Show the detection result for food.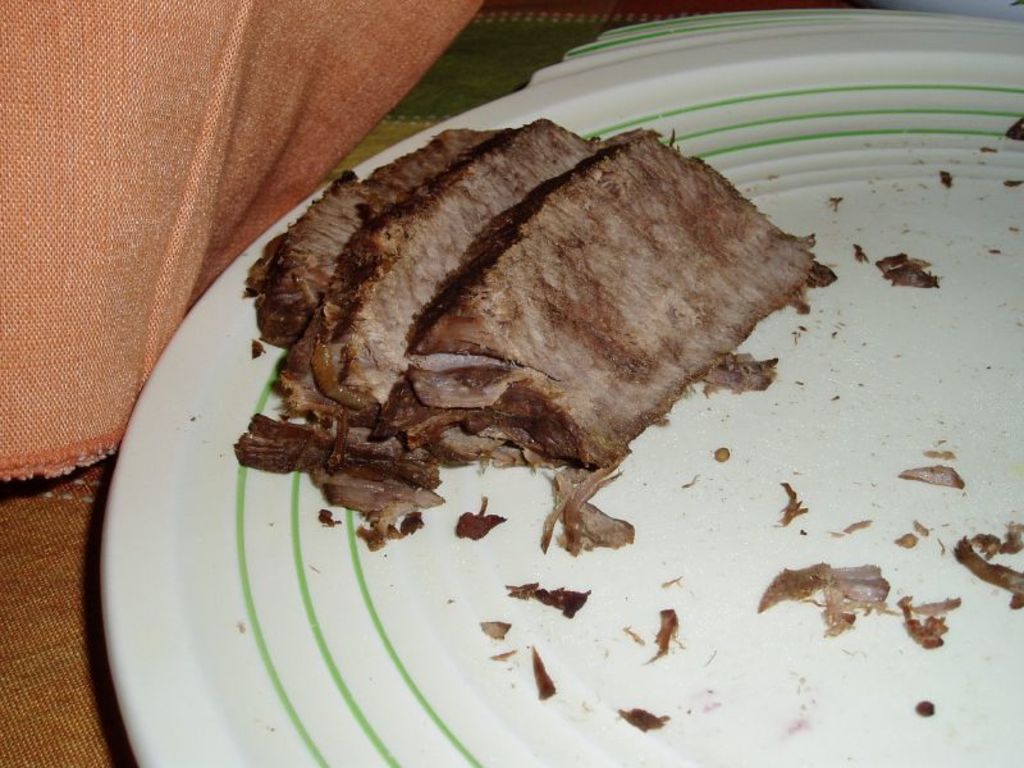
l=754, t=562, r=963, b=650.
